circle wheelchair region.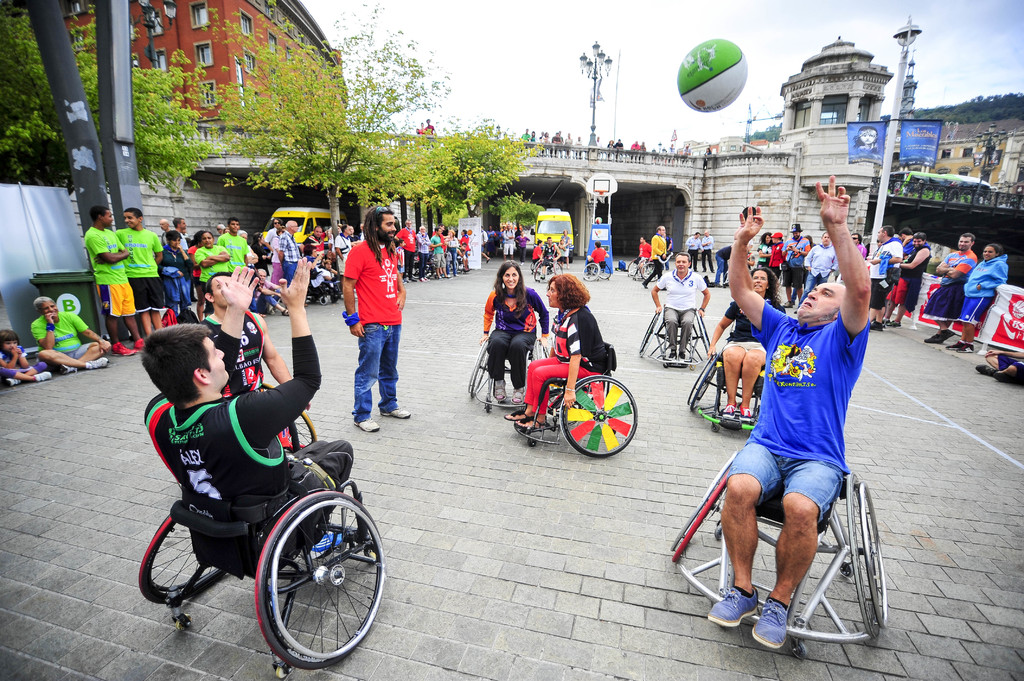
Region: 468:318:548:415.
